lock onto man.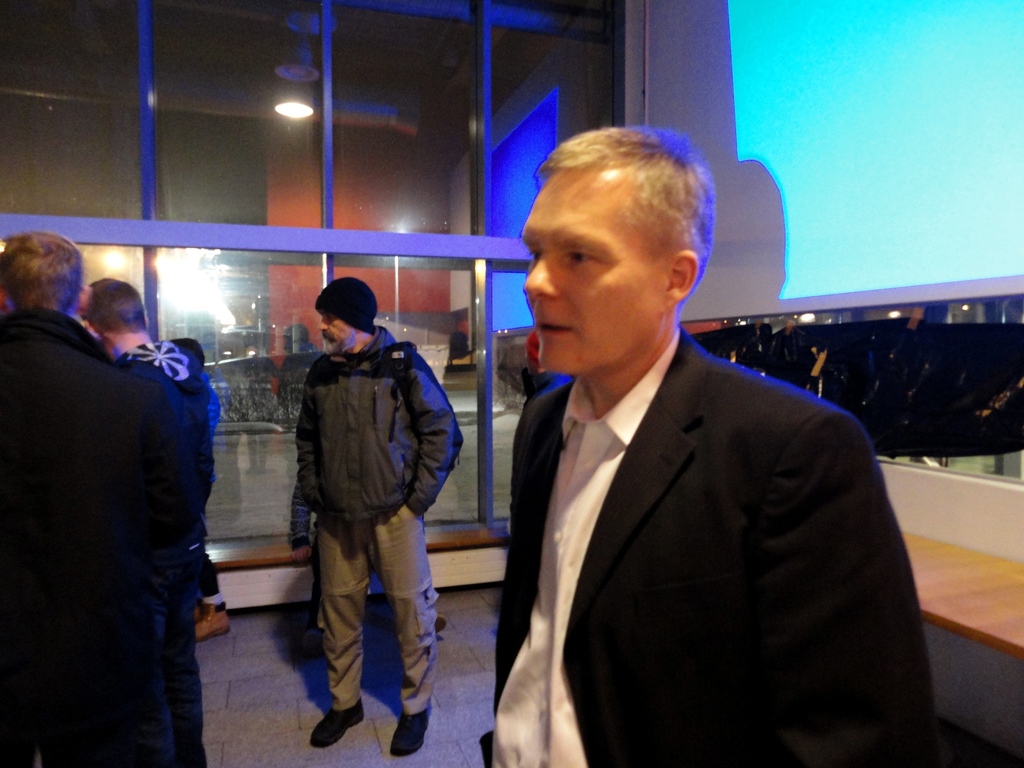
Locked: bbox=[77, 274, 216, 767].
